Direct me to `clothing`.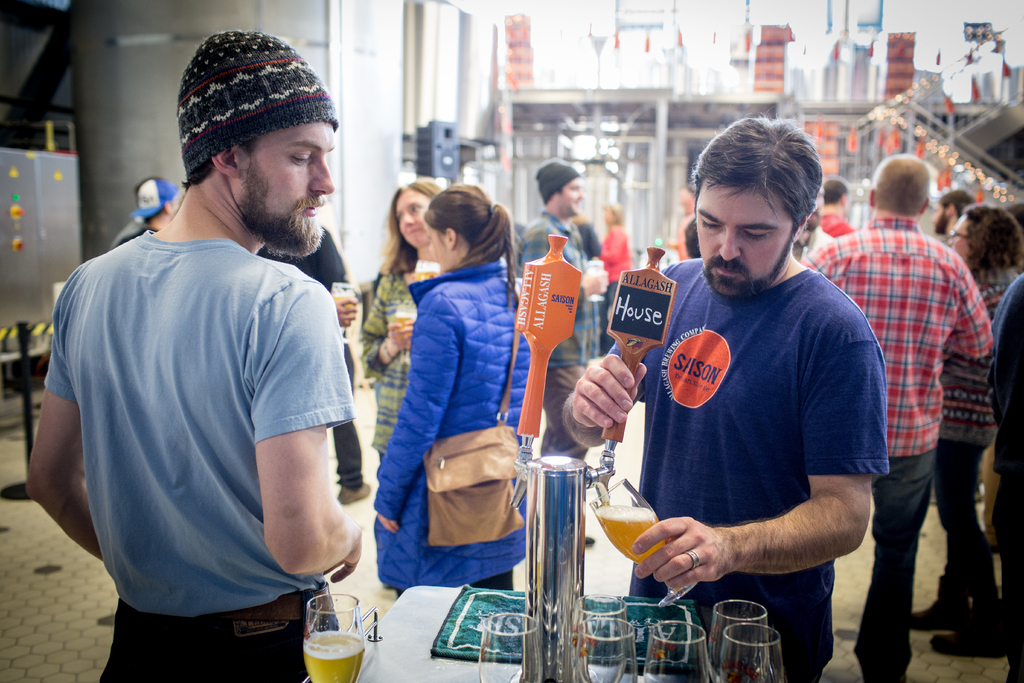
Direction: 625 203 892 642.
